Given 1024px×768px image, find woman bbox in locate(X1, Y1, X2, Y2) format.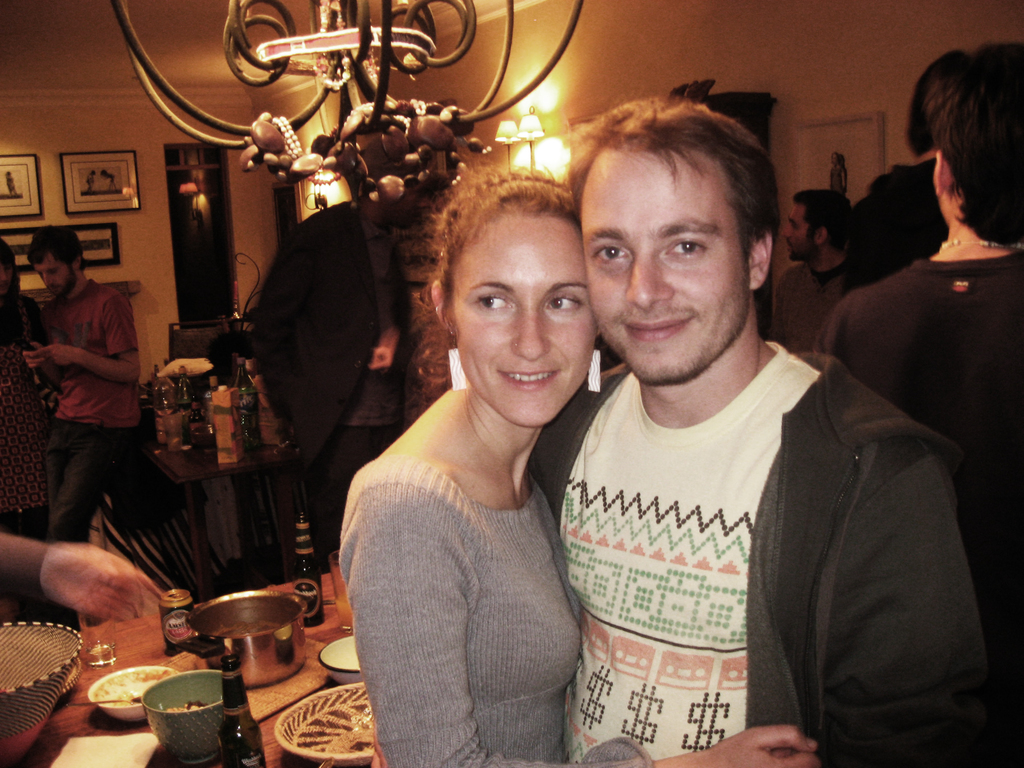
locate(333, 160, 809, 767).
